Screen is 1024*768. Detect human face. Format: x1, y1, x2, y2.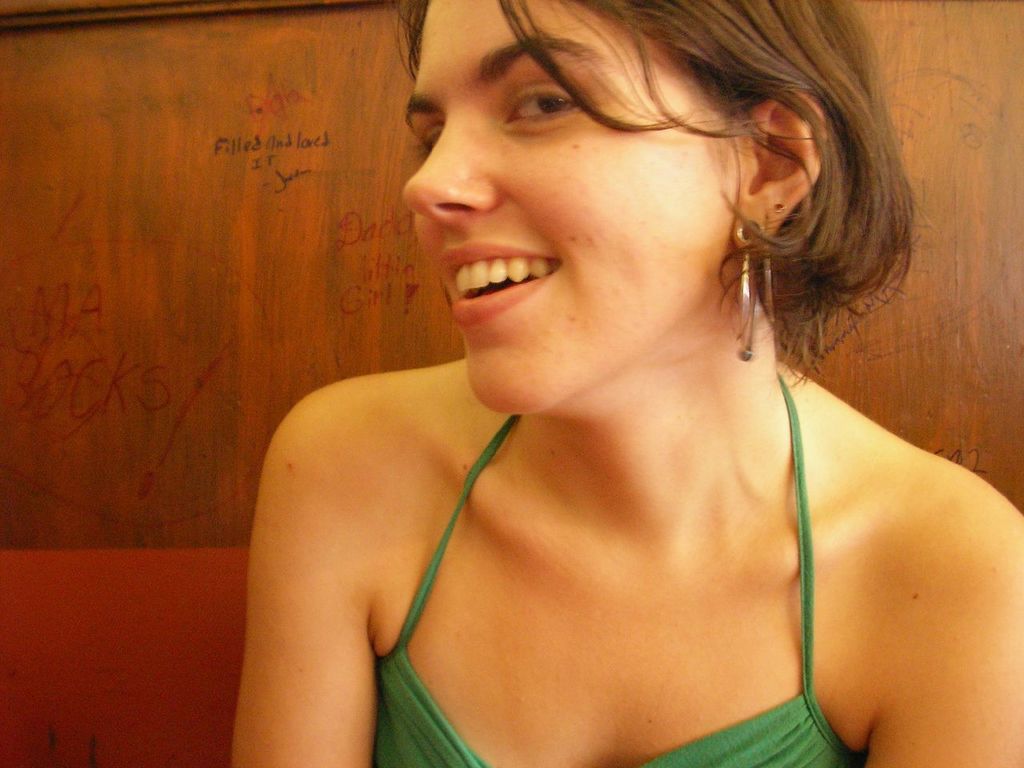
401, 0, 726, 410.
